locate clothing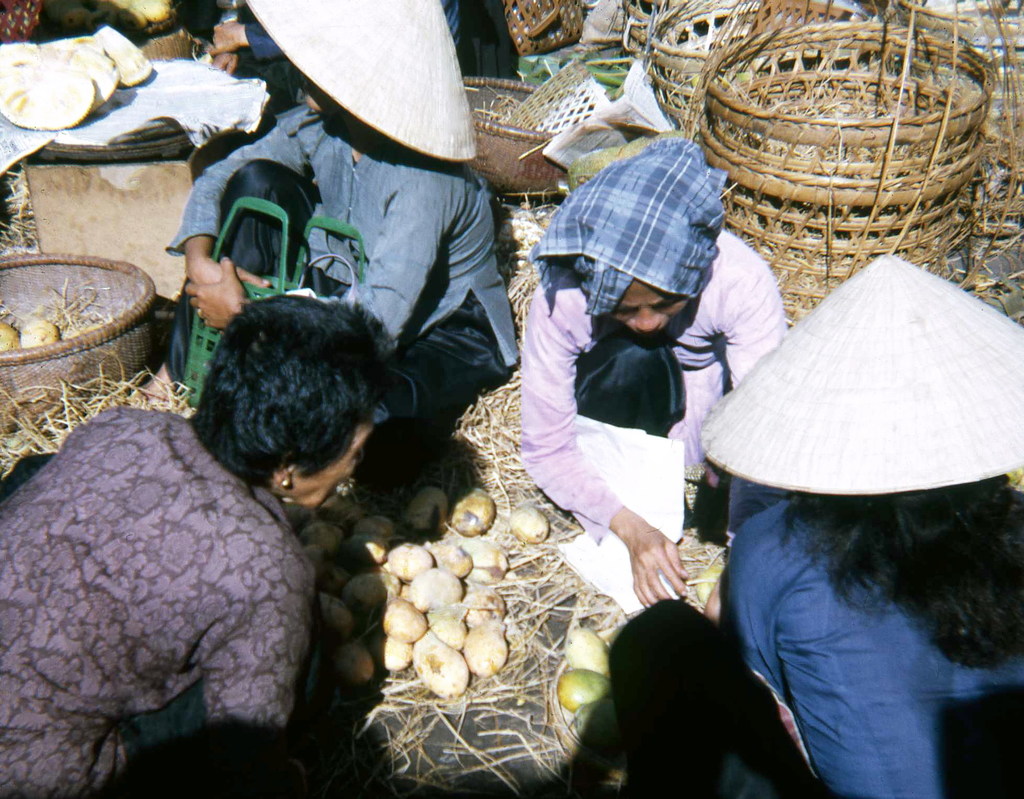
left=0, top=397, right=316, bottom=798
